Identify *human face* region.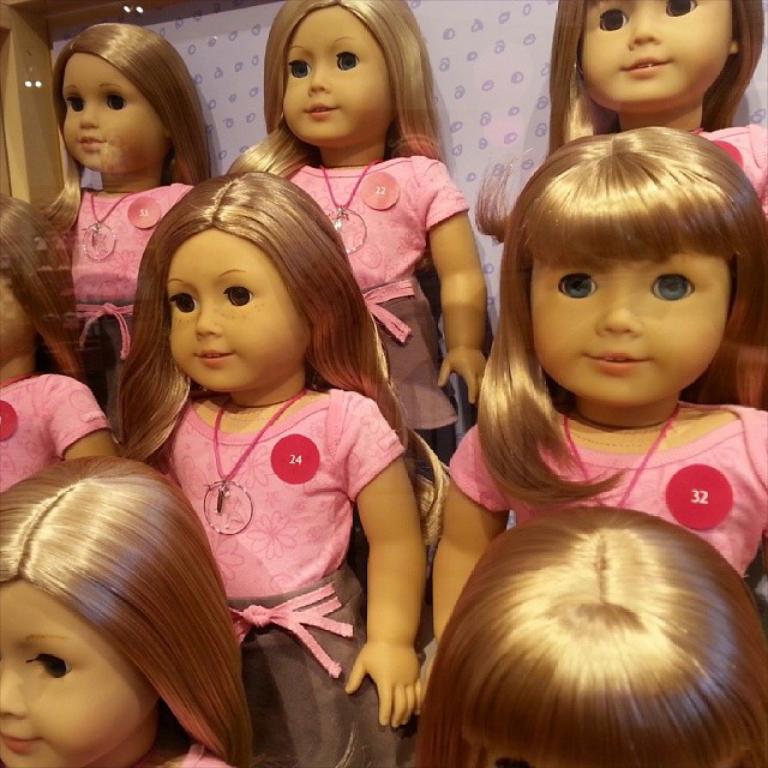
Region: {"x1": 528, "y1": 236, "x2": 733, "y2": 410}.
